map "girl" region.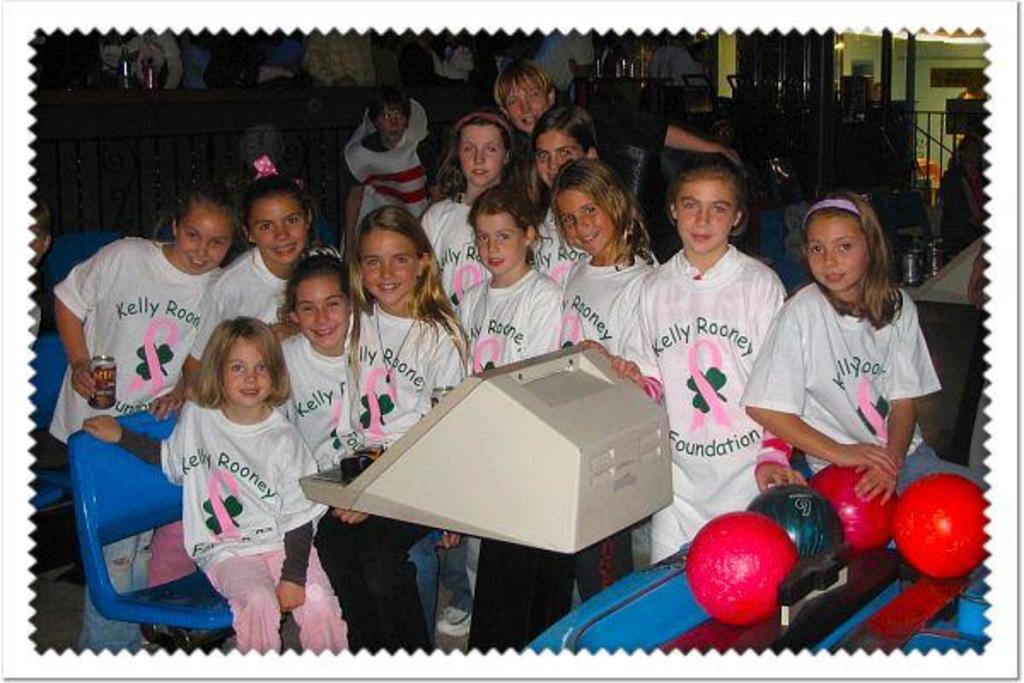
Mapped to [left=273, top=236, right=440, bottom=654].
